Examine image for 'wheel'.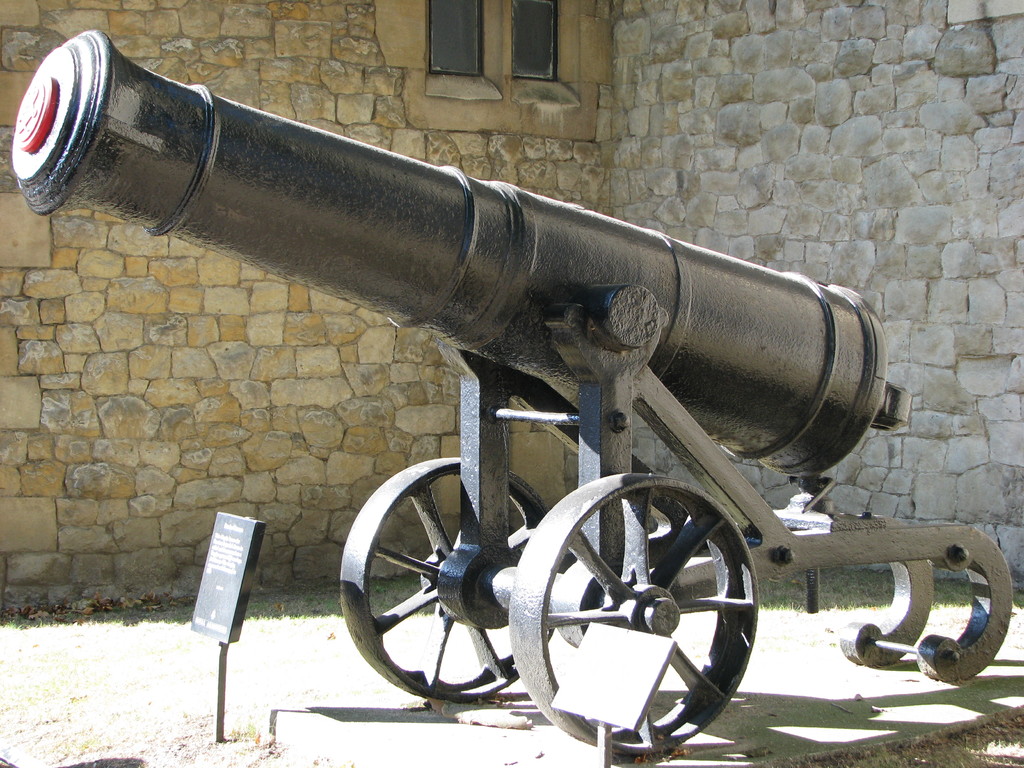
Examination result: 340 454 555 701.
